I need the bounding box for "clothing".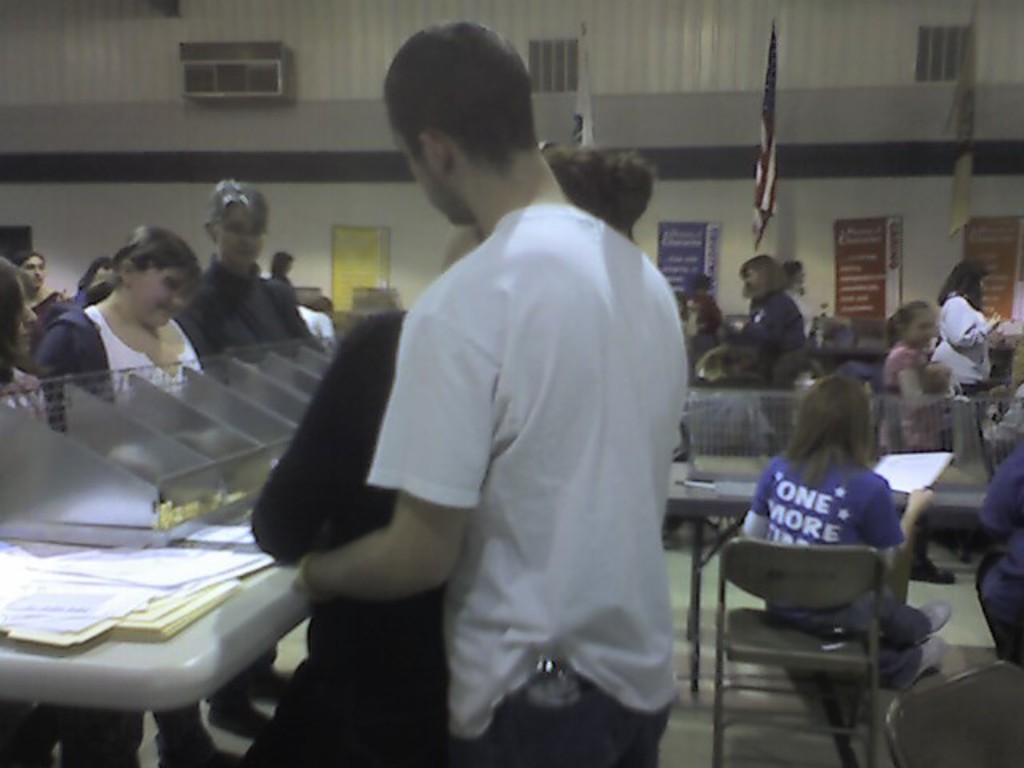
Here it is: (x1=26, y1=283, x2=214, y2=427).
